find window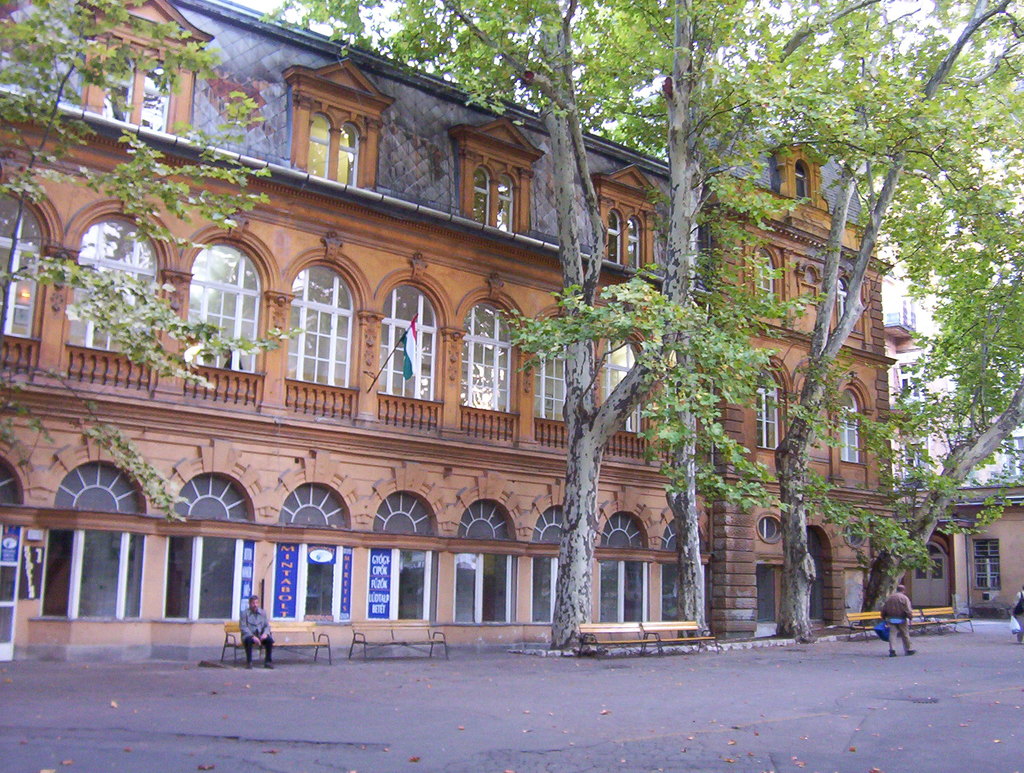
Rect(472, 165, 512, 236)
